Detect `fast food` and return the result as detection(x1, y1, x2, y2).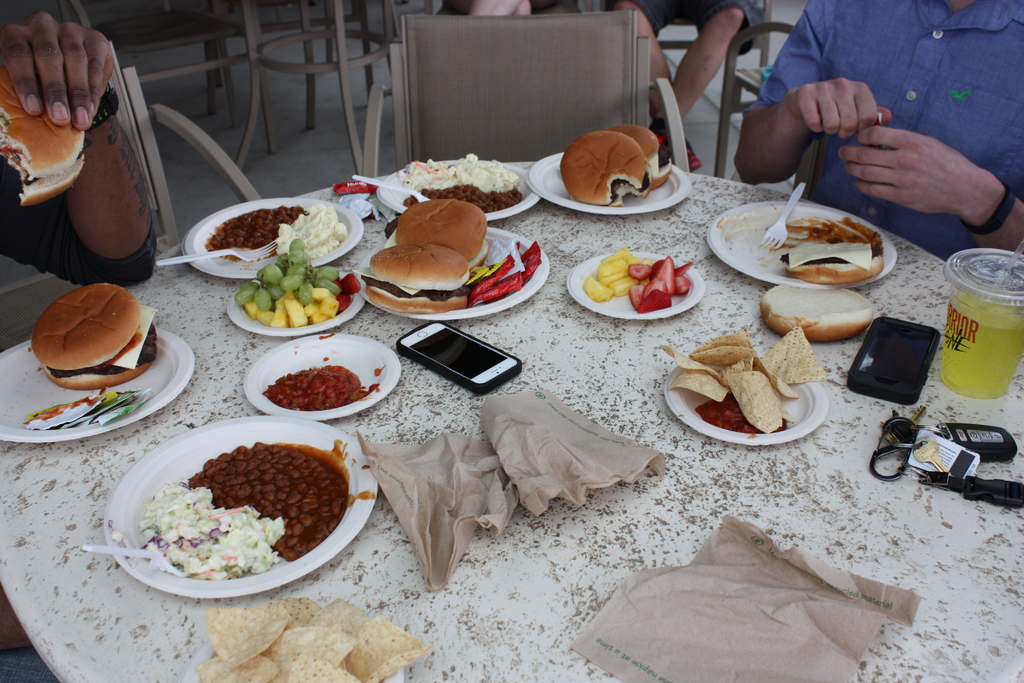
detection(19, 283, 152, 413).
